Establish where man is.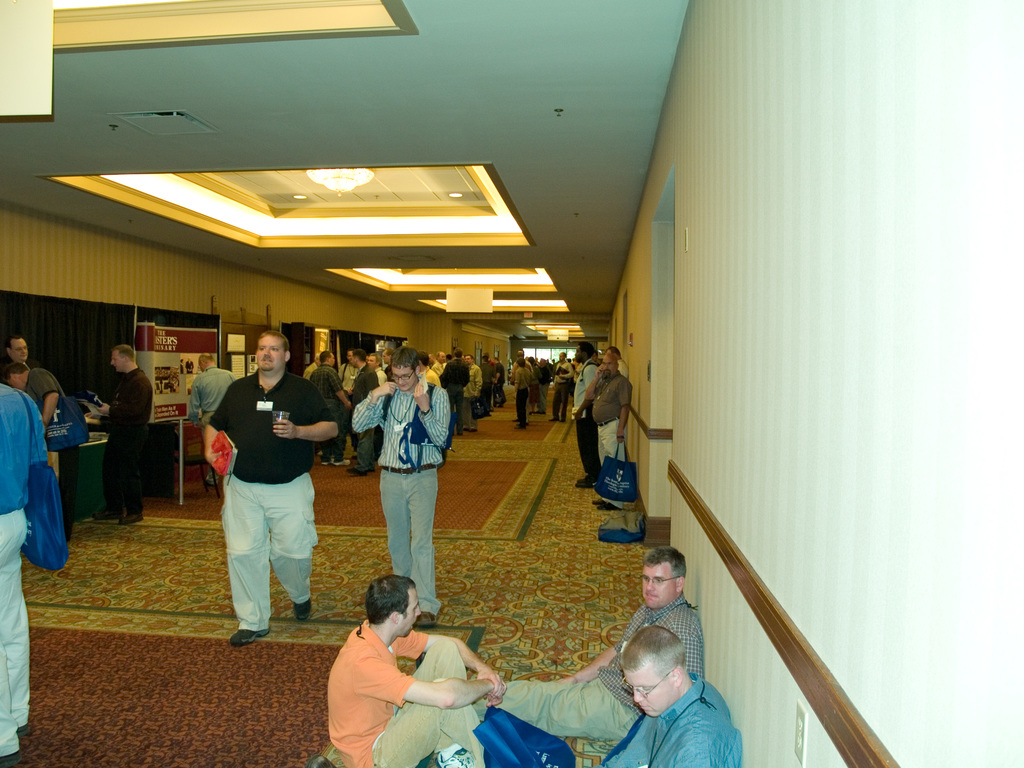
Established at <bbox>204, 318, 333, 649</bbox>.
